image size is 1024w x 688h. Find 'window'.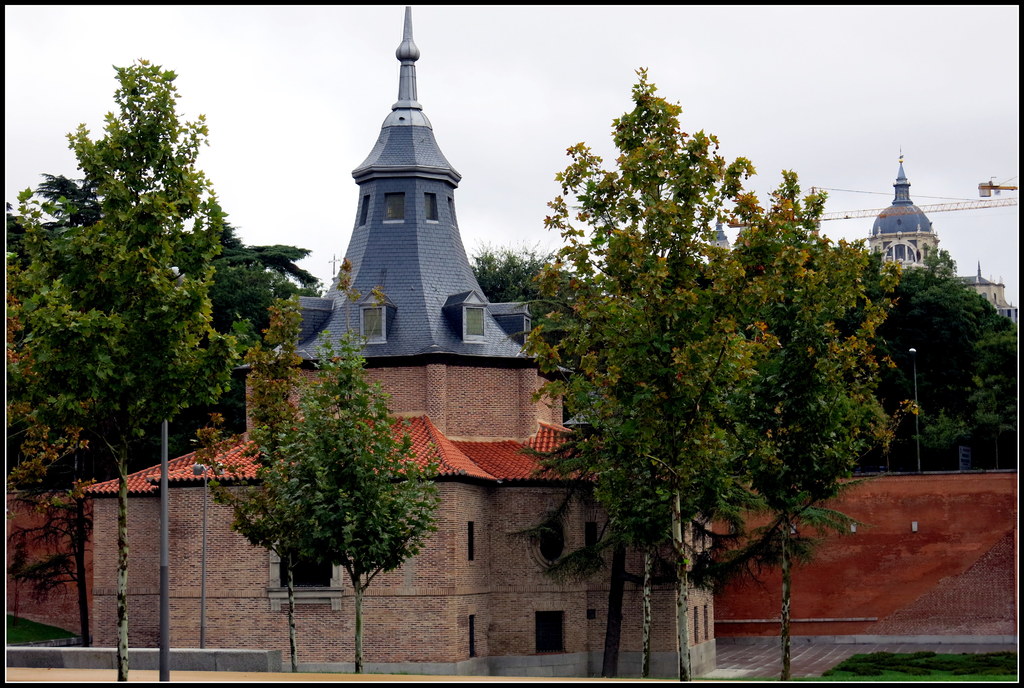
{"x1": 360, "y1": 307, "x2": 387, "y2": 343}.
